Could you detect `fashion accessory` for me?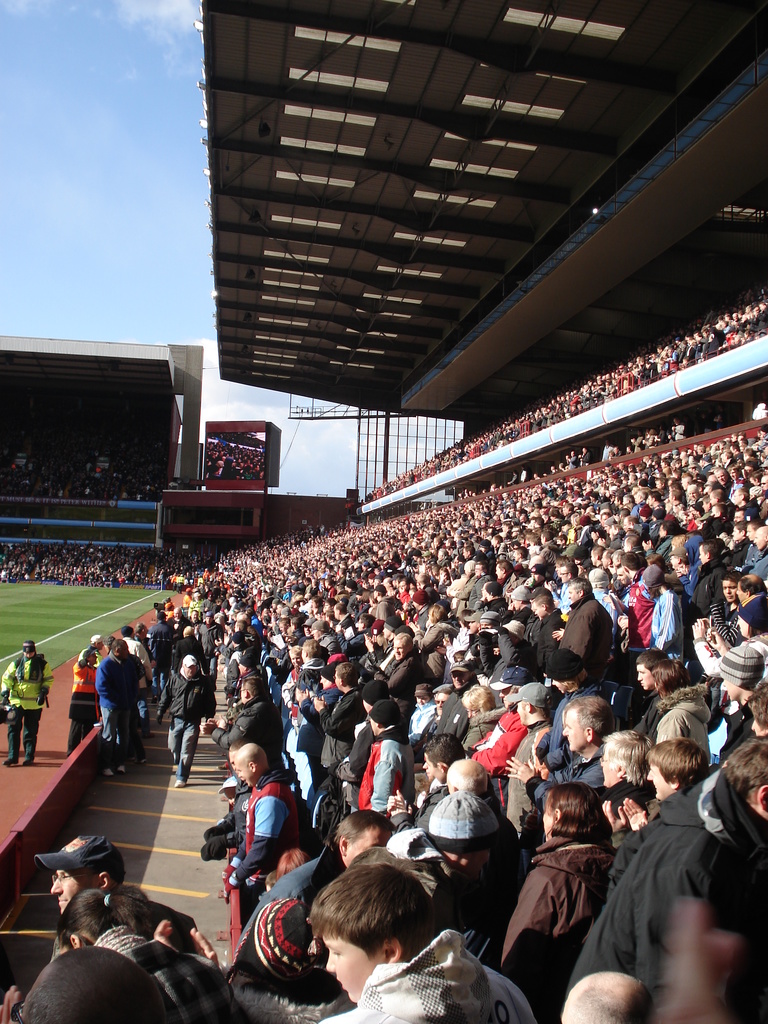
Detection result: <region>100, 890, 114, 912</region>.
